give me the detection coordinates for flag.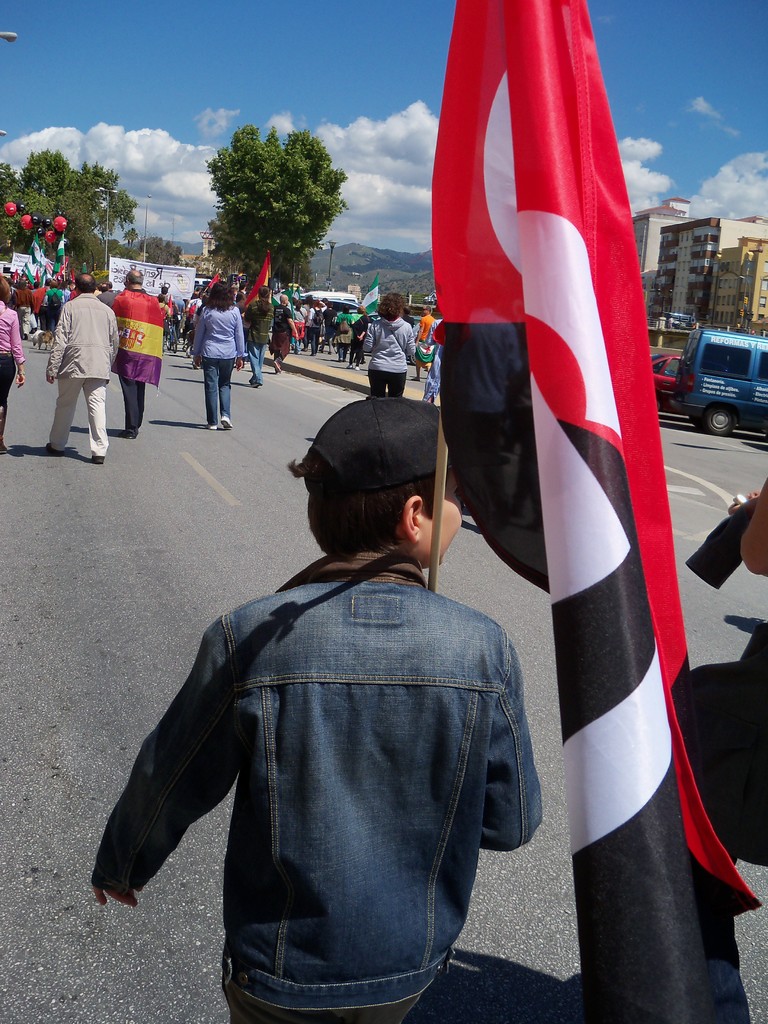
x1=475, y1=38, x2=707, y2=992.
